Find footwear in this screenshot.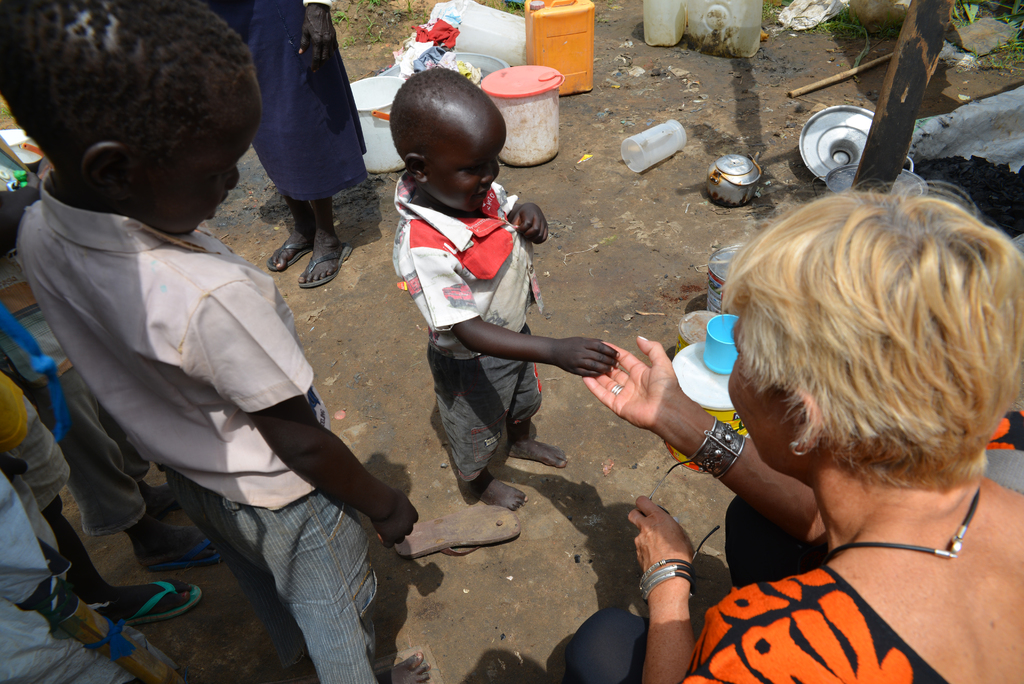
The bounding box for footwear is (148,535,234,571).
